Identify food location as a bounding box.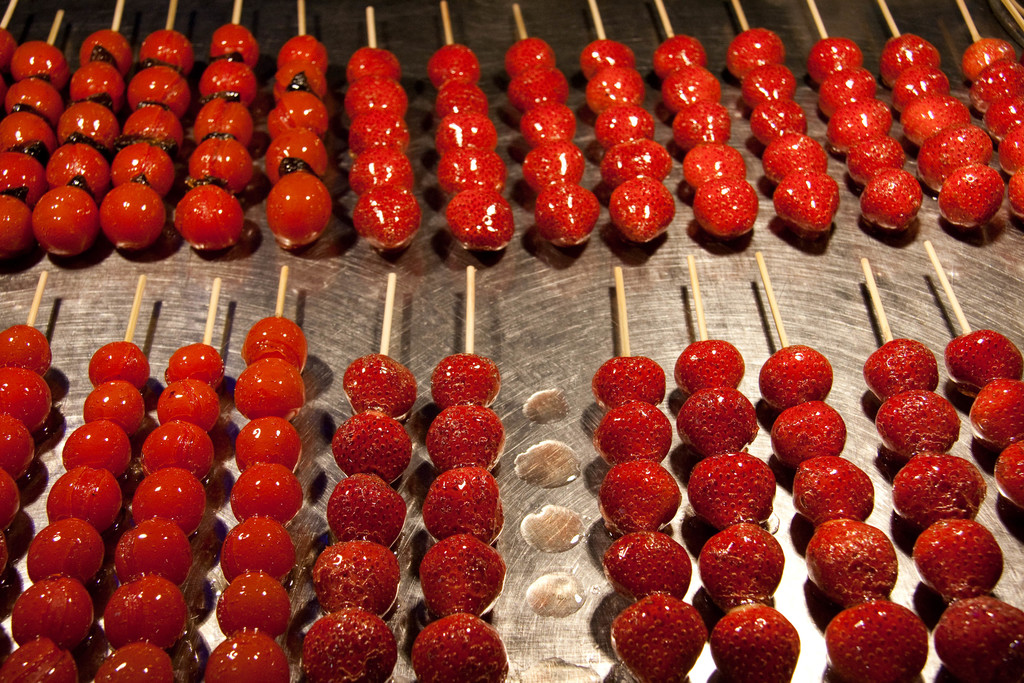
Rect(88, 337, 149, 391).
